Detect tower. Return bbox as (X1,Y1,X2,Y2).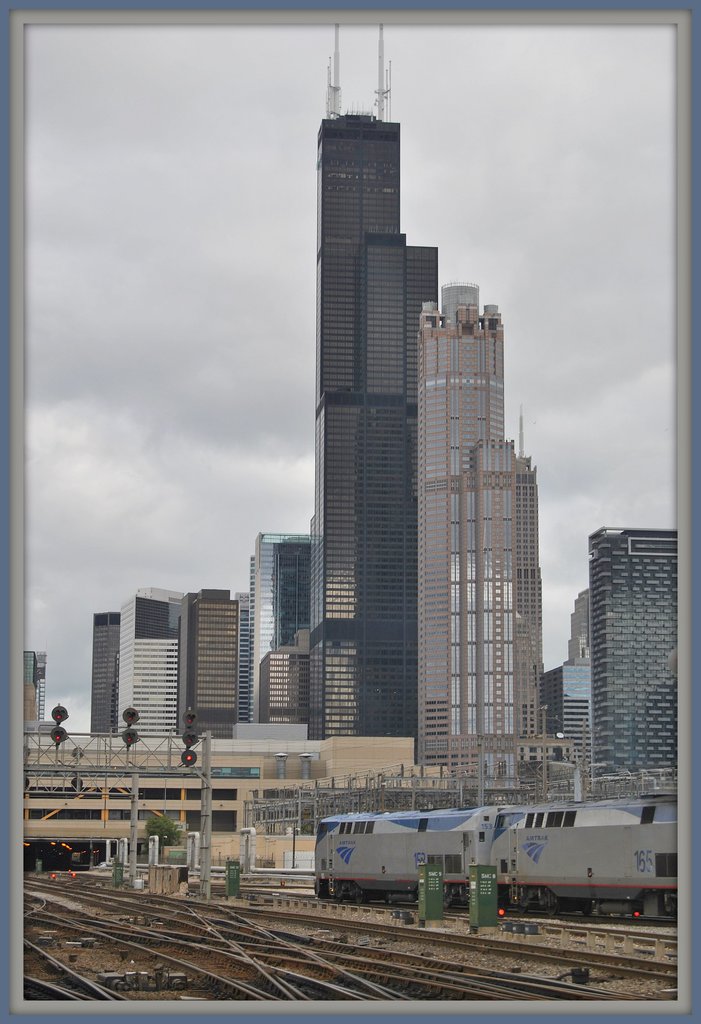
(170,582,248,750).
